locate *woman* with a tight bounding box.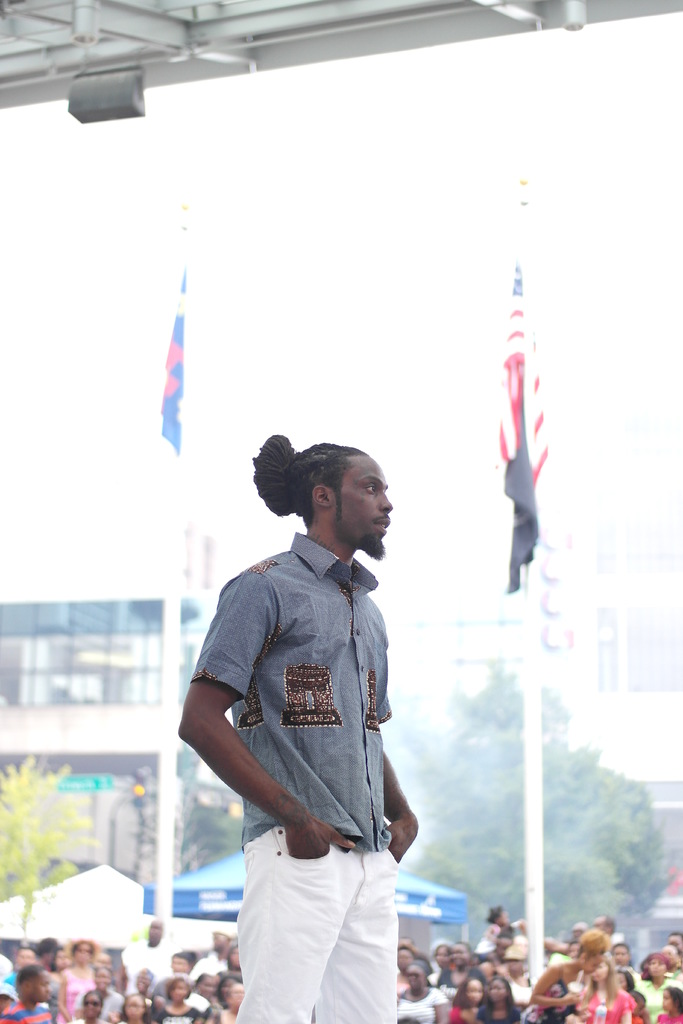
[x1=632, y1=949, x2=682, y2=1020].
